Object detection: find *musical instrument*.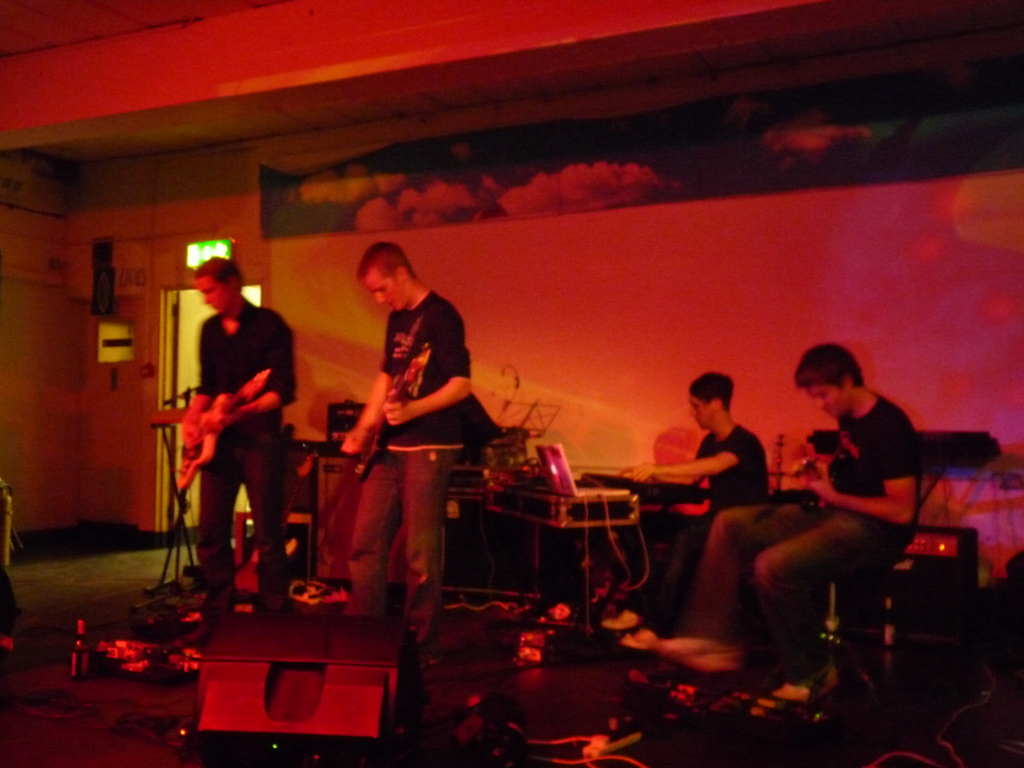
783 446 849 512.
